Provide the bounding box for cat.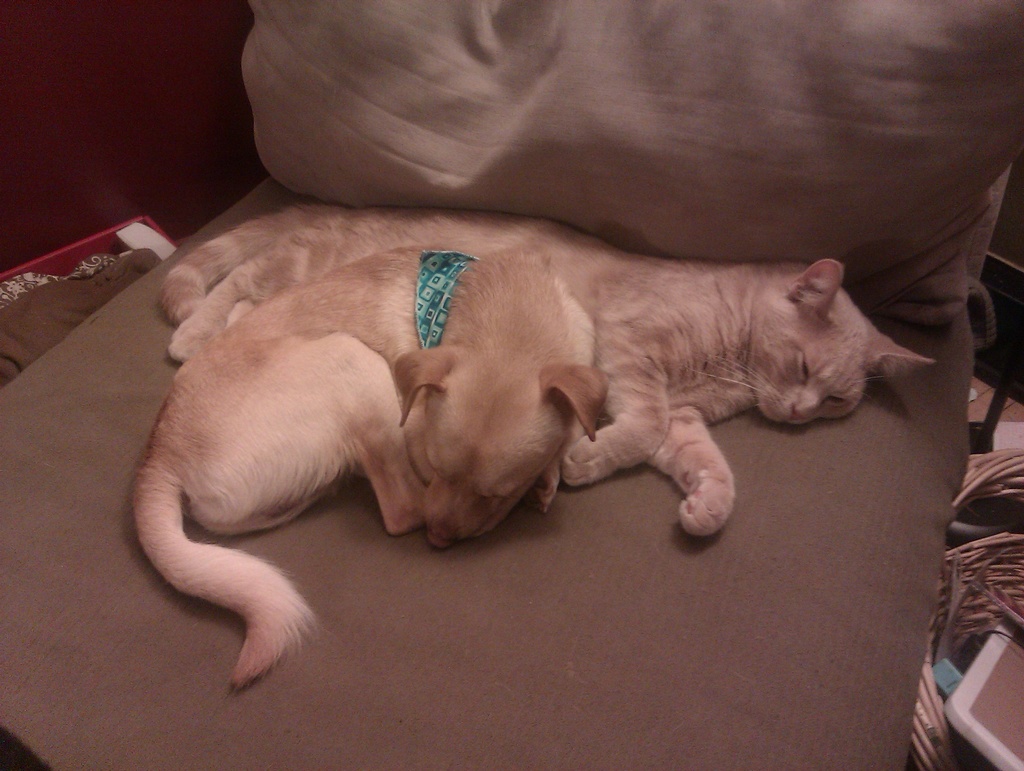
pyautogui.locateOnScreen(160, 214, 938, 539).
